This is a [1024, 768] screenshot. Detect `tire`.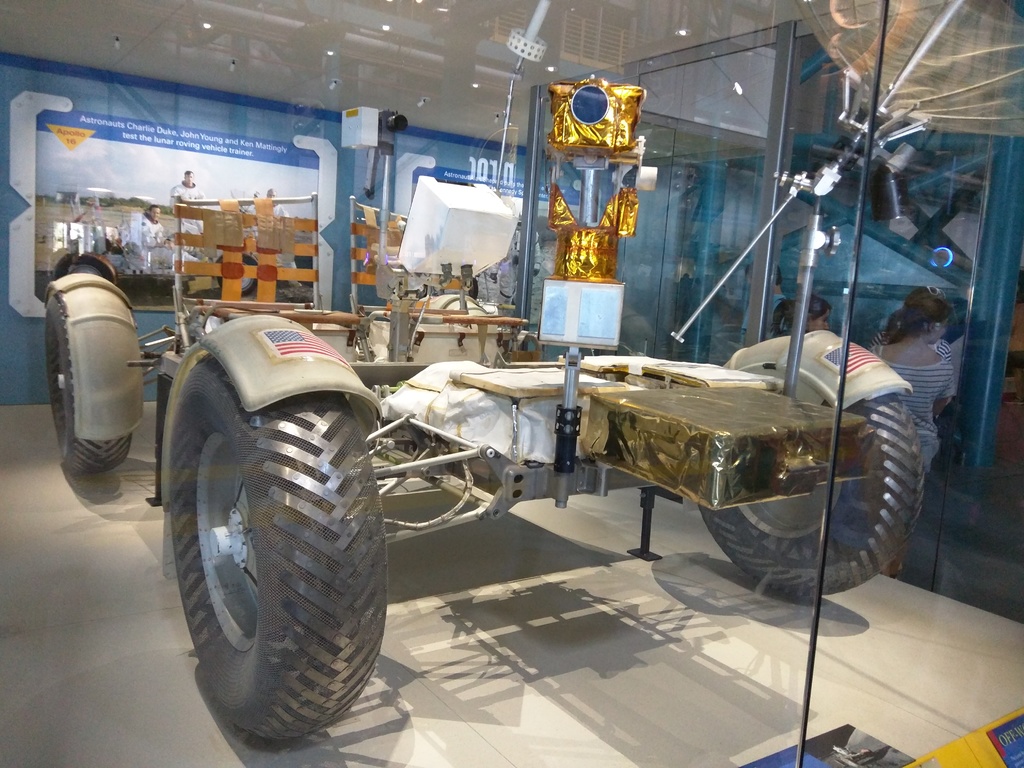
(left=163, top=333, right=386, bottom=742).
